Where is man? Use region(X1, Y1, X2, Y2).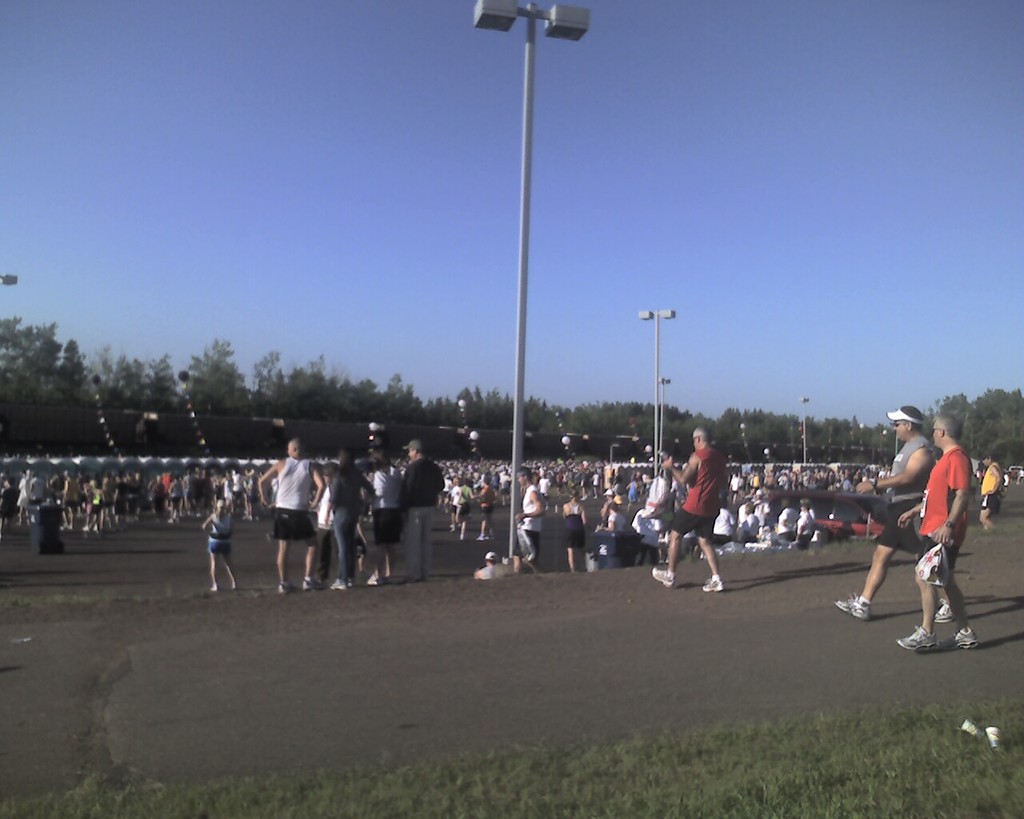
region(649, 425, 724, 592).
